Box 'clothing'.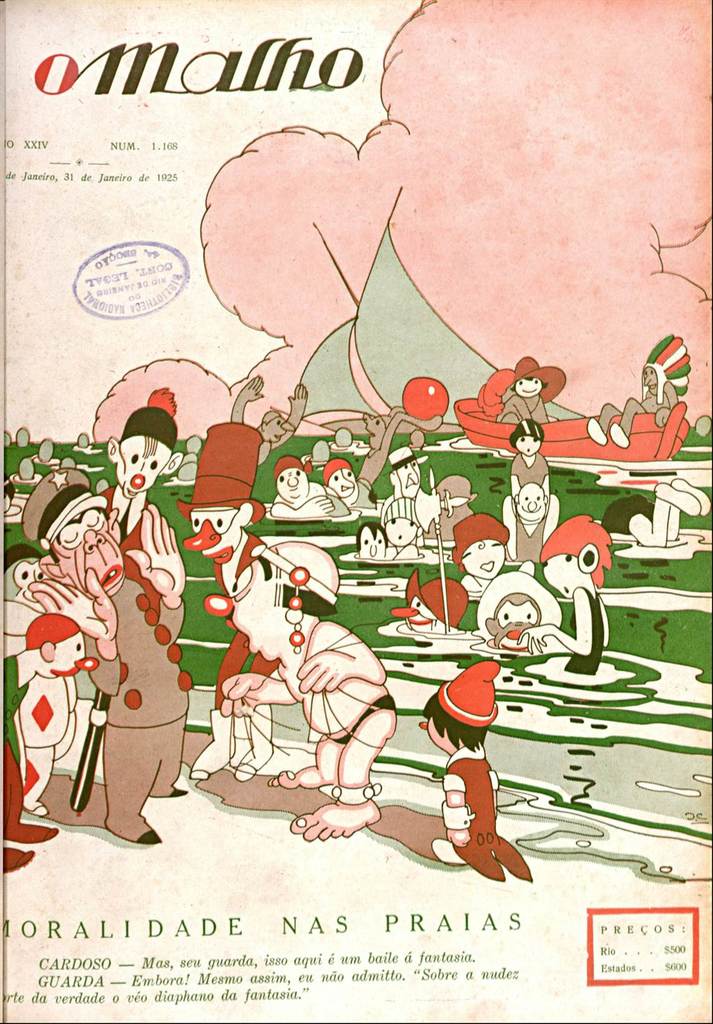
566, 588, 605, 678.
